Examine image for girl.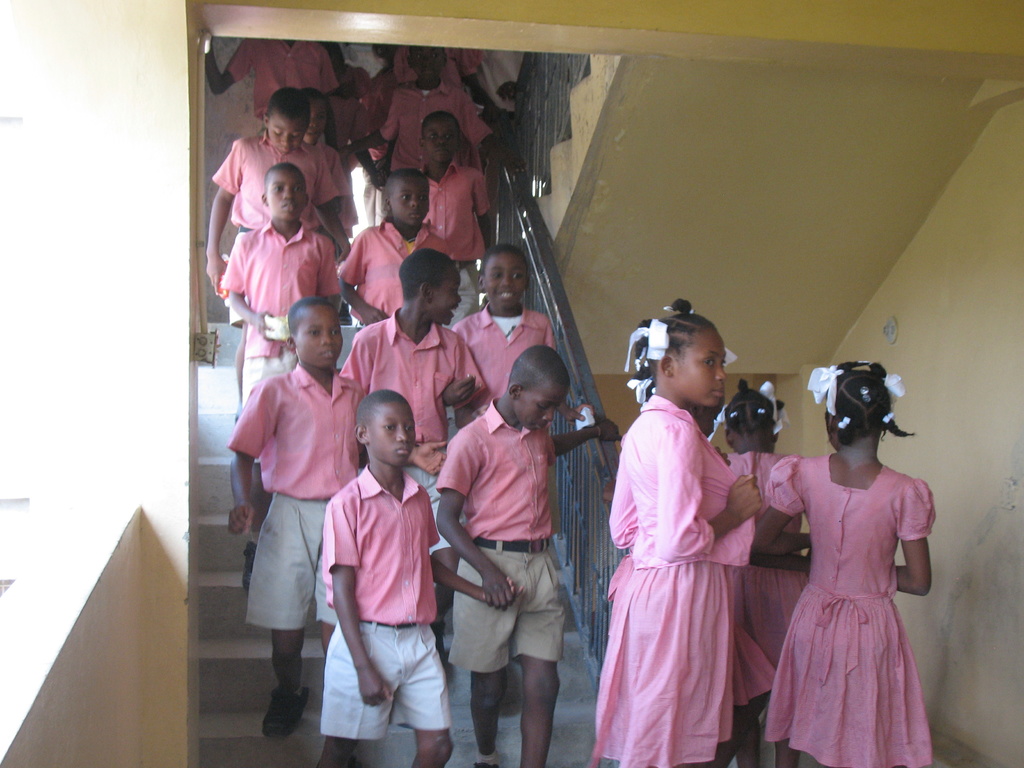
Examination result: 598, 299, 760, 767.
